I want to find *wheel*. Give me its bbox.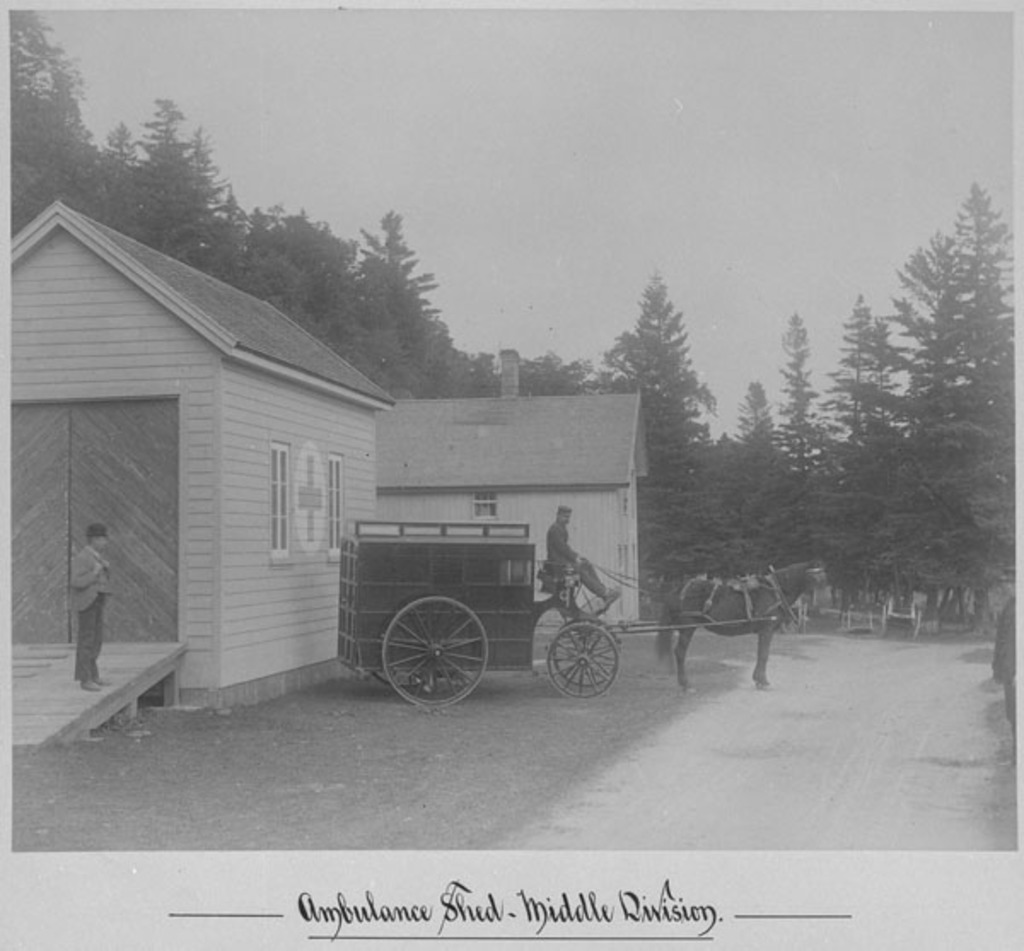
555:620:616:683.
